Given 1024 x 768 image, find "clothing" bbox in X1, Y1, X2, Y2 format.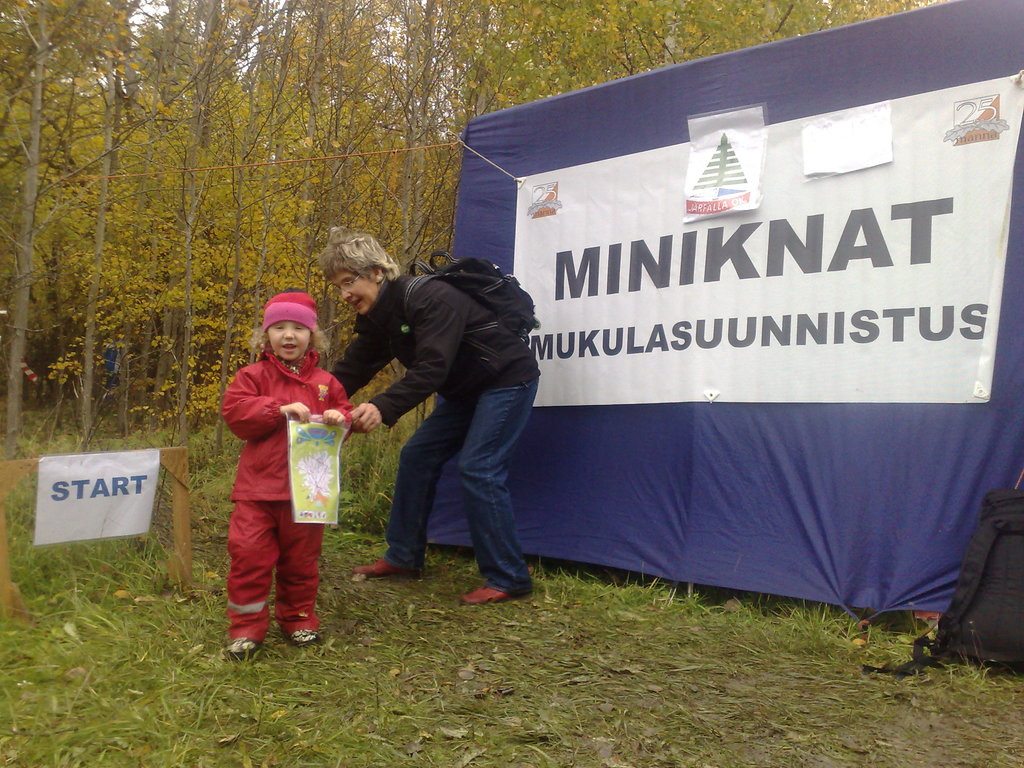
221, 345, 354, 644.
